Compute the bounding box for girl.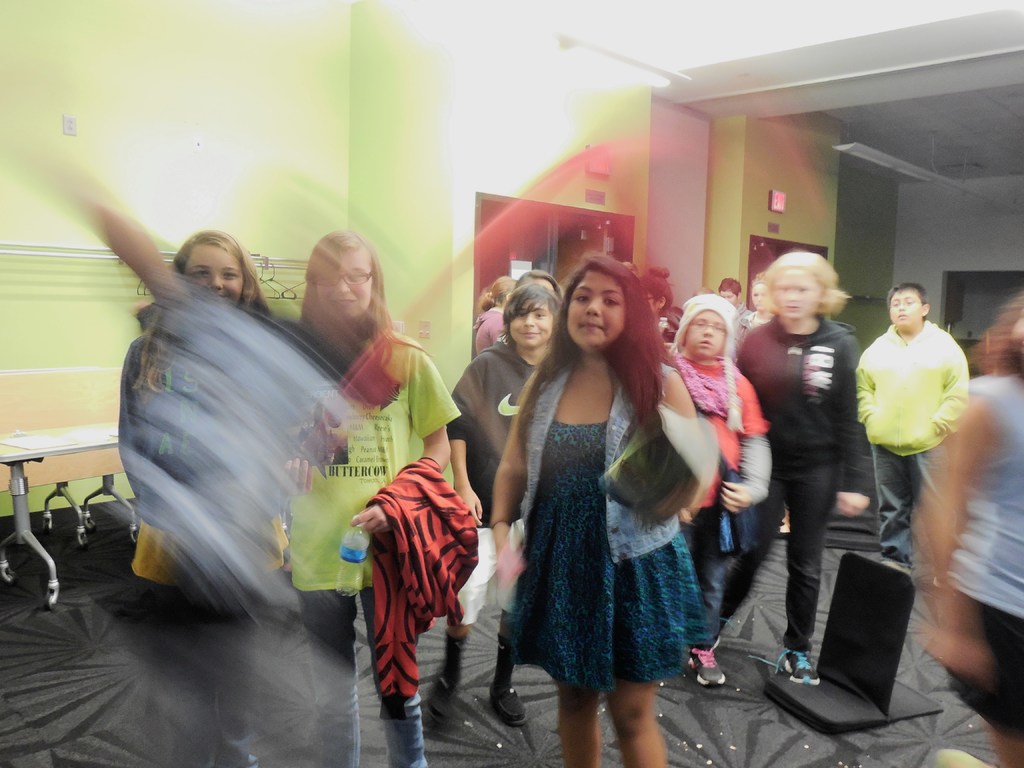
Rect(662, 297, 771, 678).
